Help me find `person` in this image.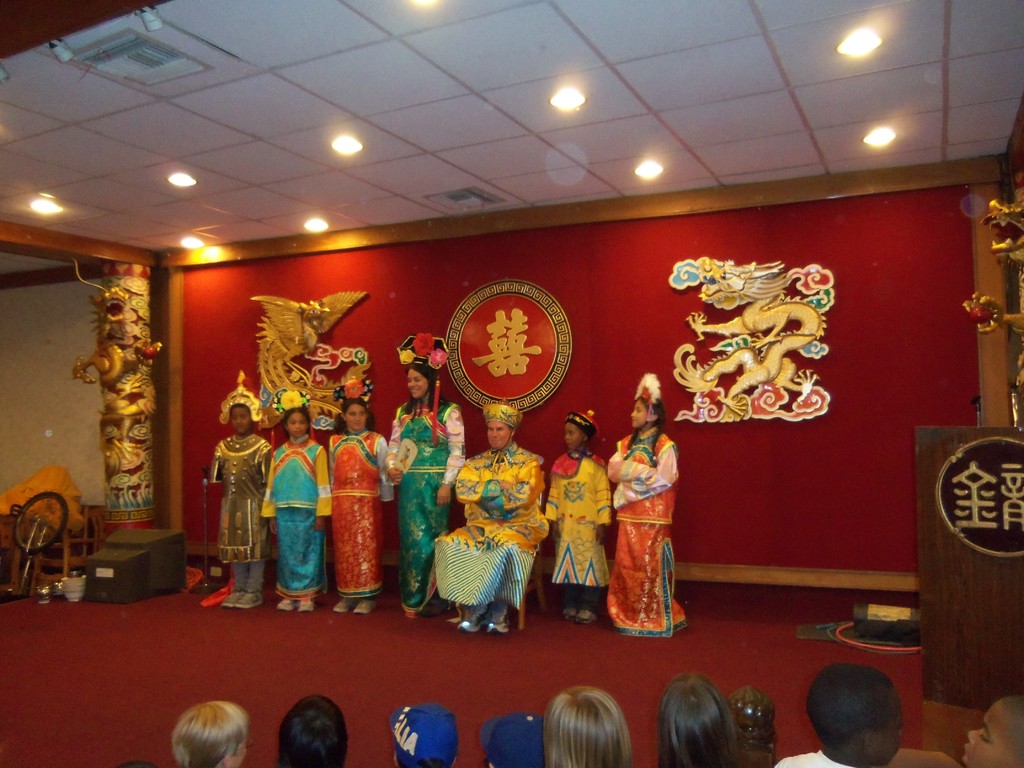
Found it: {"x1": 540, "y1": 404, "x2": 618, "y2": 631}.
